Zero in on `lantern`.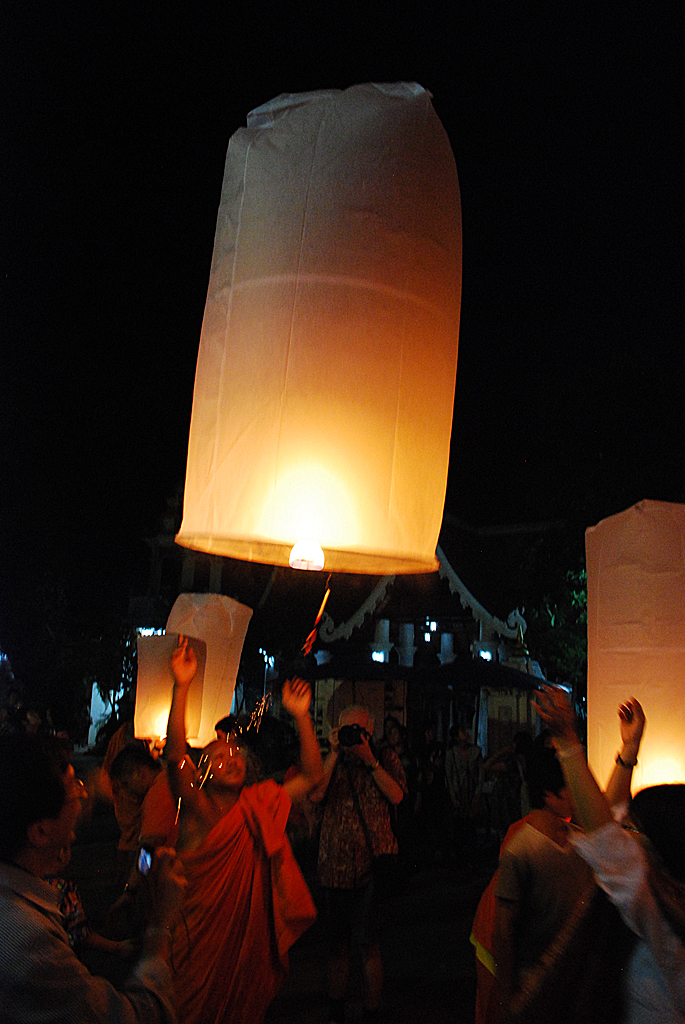
Zeroed in: (166,597,255,744).
